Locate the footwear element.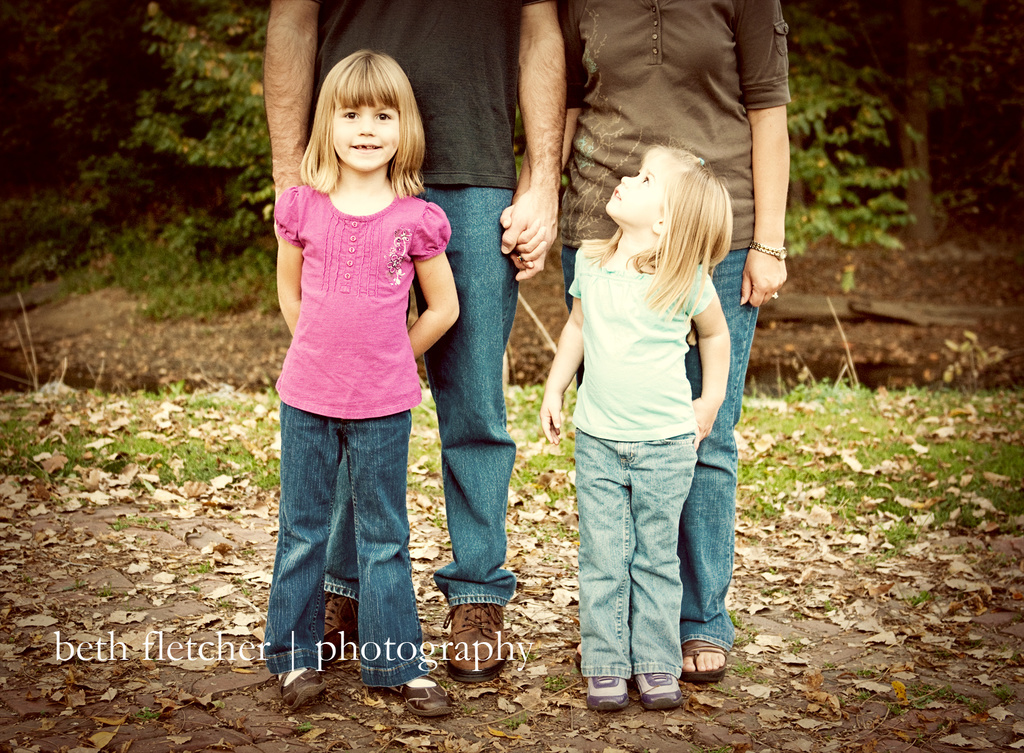
Element bbox: bbox(273, 665, 333, 717).
